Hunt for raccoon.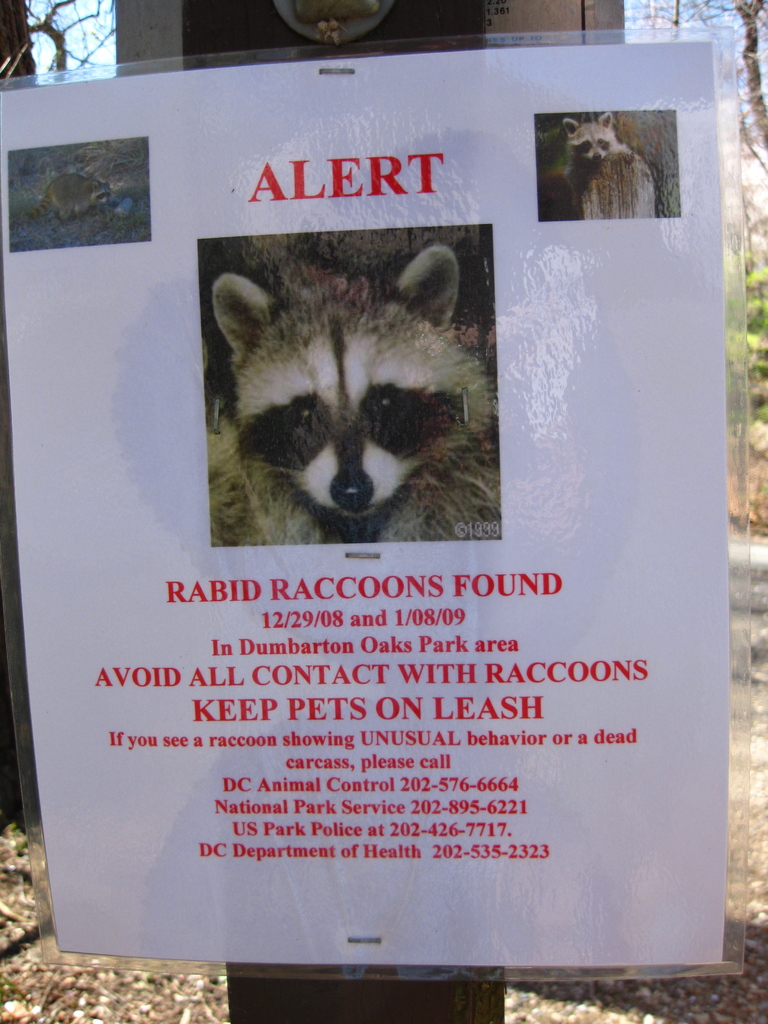
Hunted down at 7, 173, 117, 225.
